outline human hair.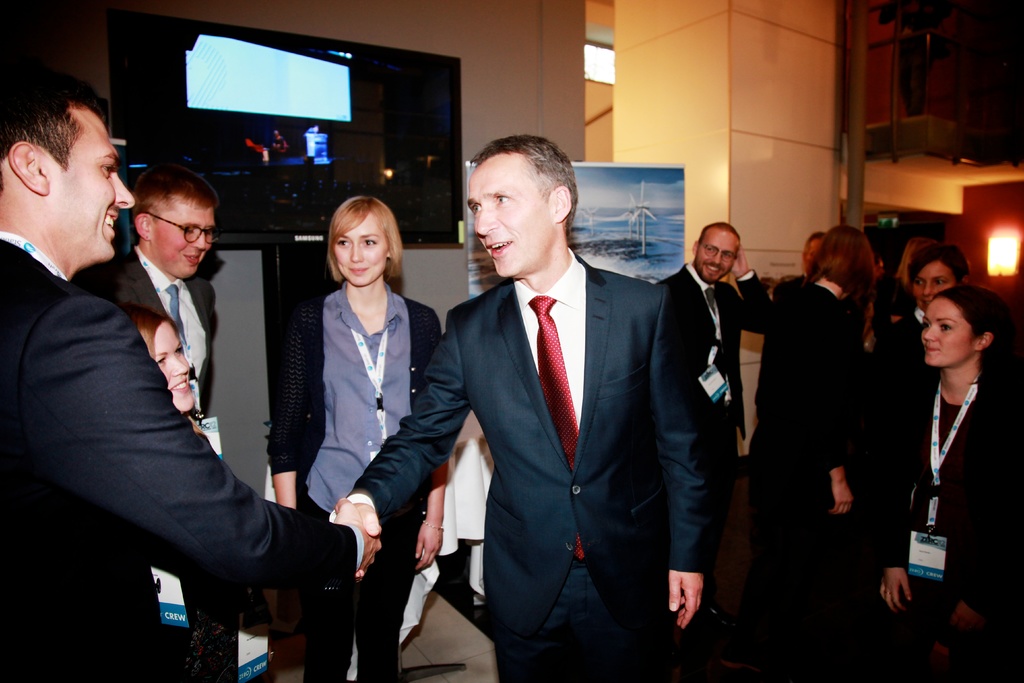
Outline: BBox(314, 195, 411, 274).
